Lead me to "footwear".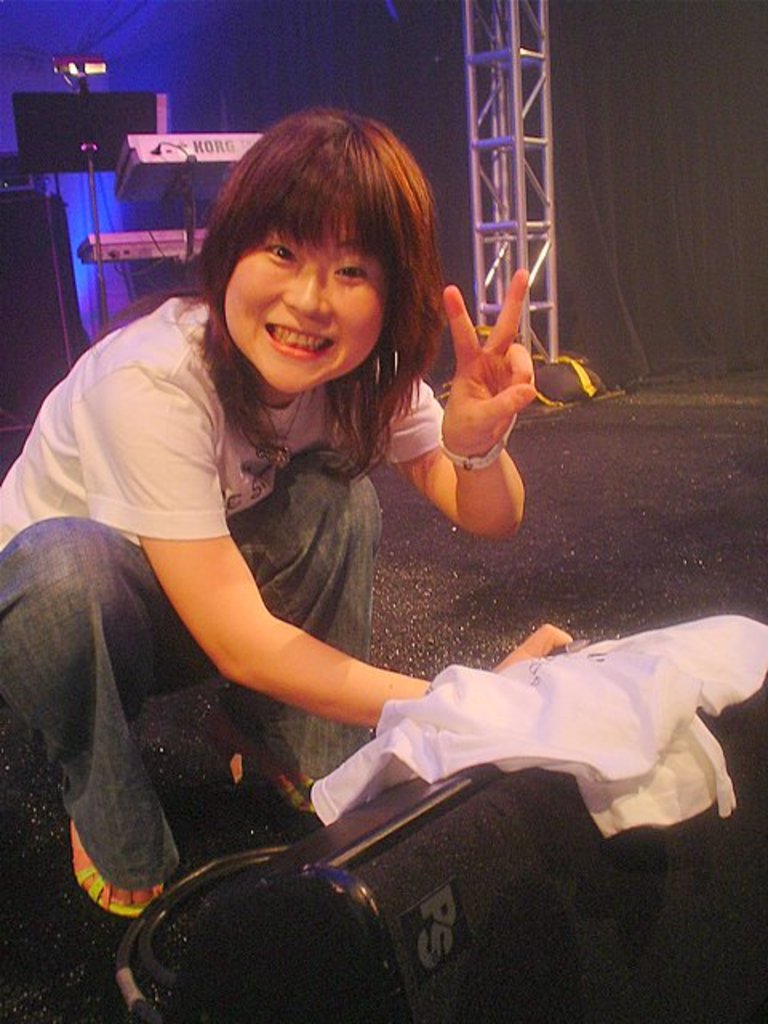
Lead to crop(75, 862, 166, 914).
